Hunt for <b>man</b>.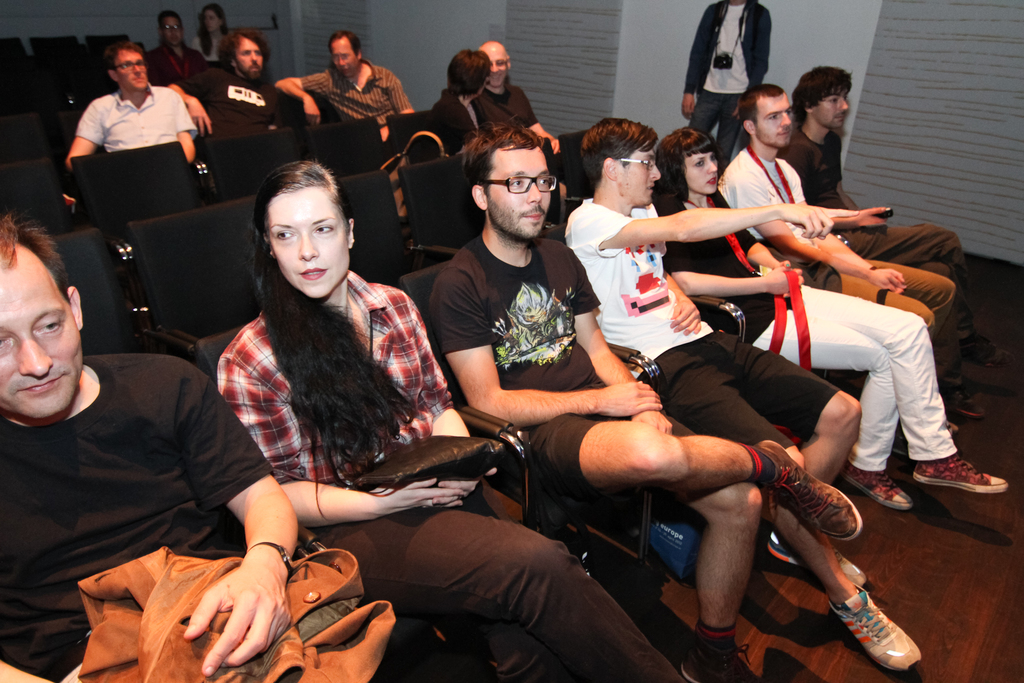
Hunted down at detection(473, 40, 565, 159).
